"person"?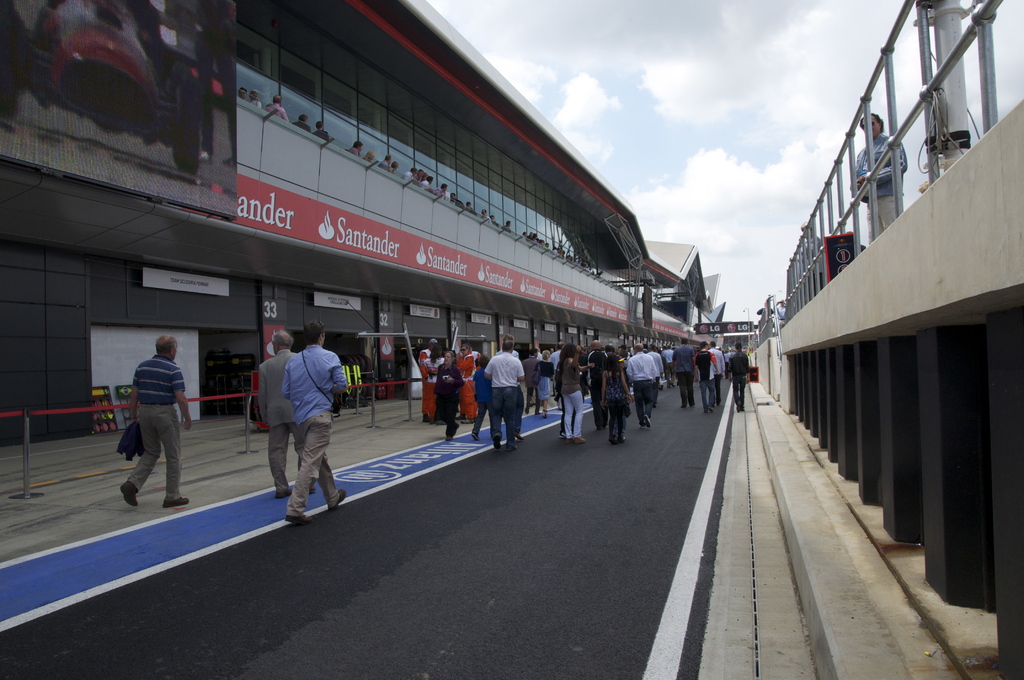
locate(276, 315, 350, 522)
